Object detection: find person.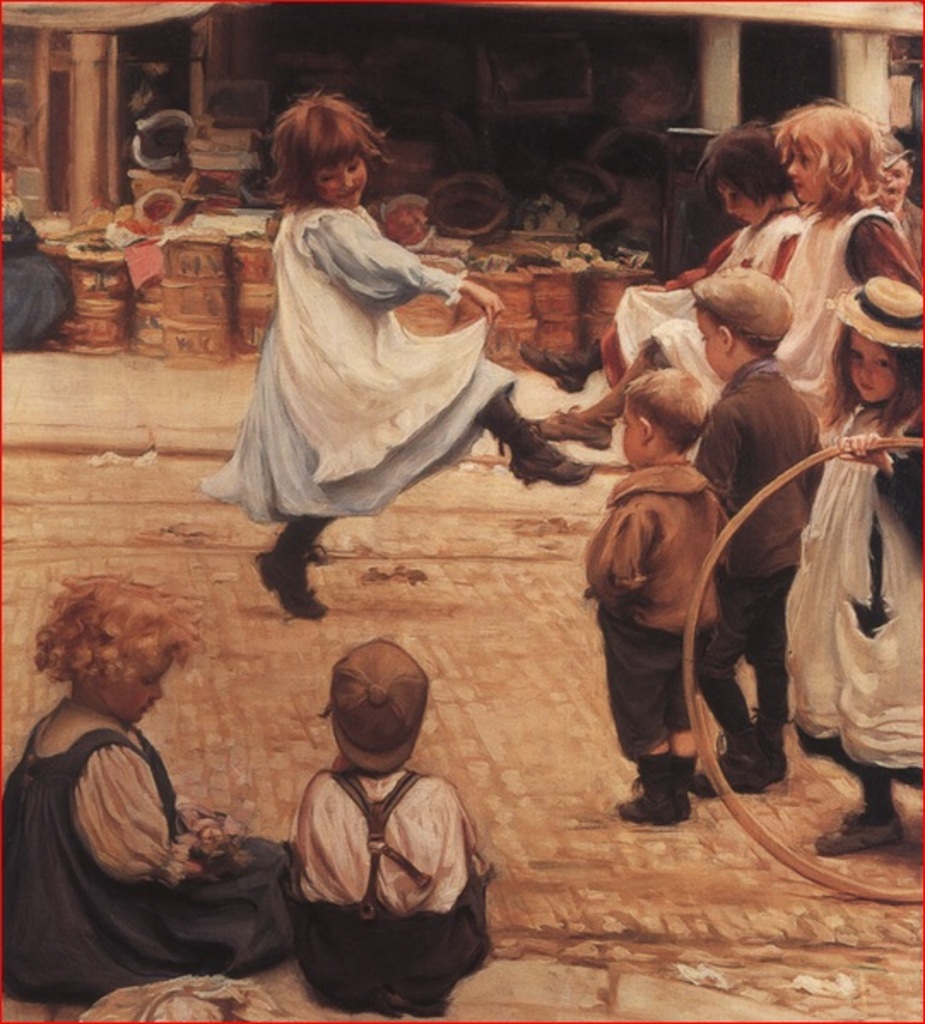
x1=691 y1=267 x2=822 y2=790.
